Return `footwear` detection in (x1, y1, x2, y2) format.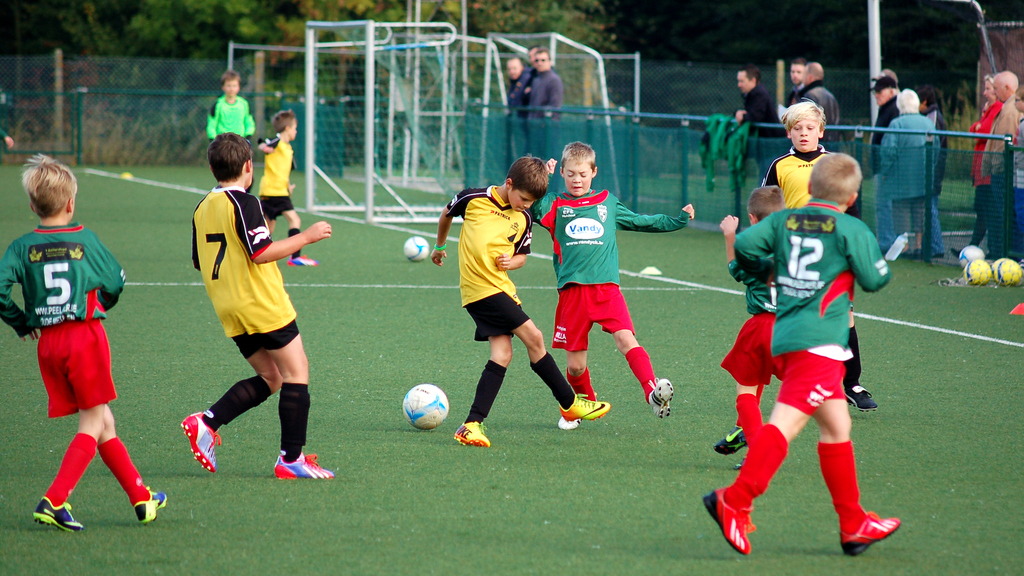
(718, 422, 748, 452).
